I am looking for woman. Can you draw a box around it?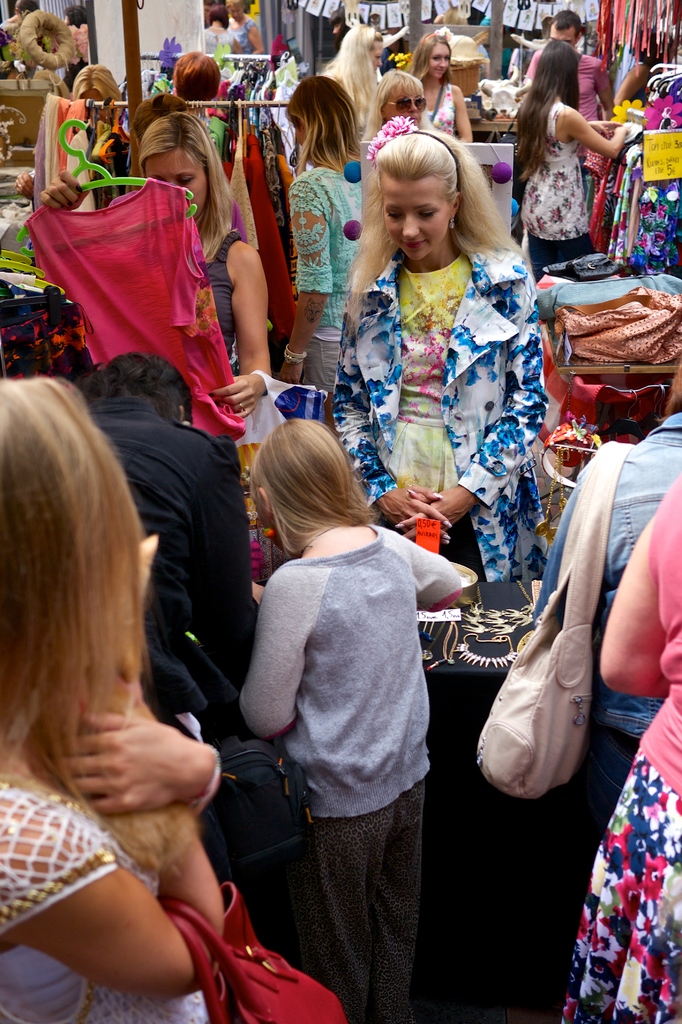
Sure, the bounding box is [x1=74, y1=352, x2=274, y2=767].
